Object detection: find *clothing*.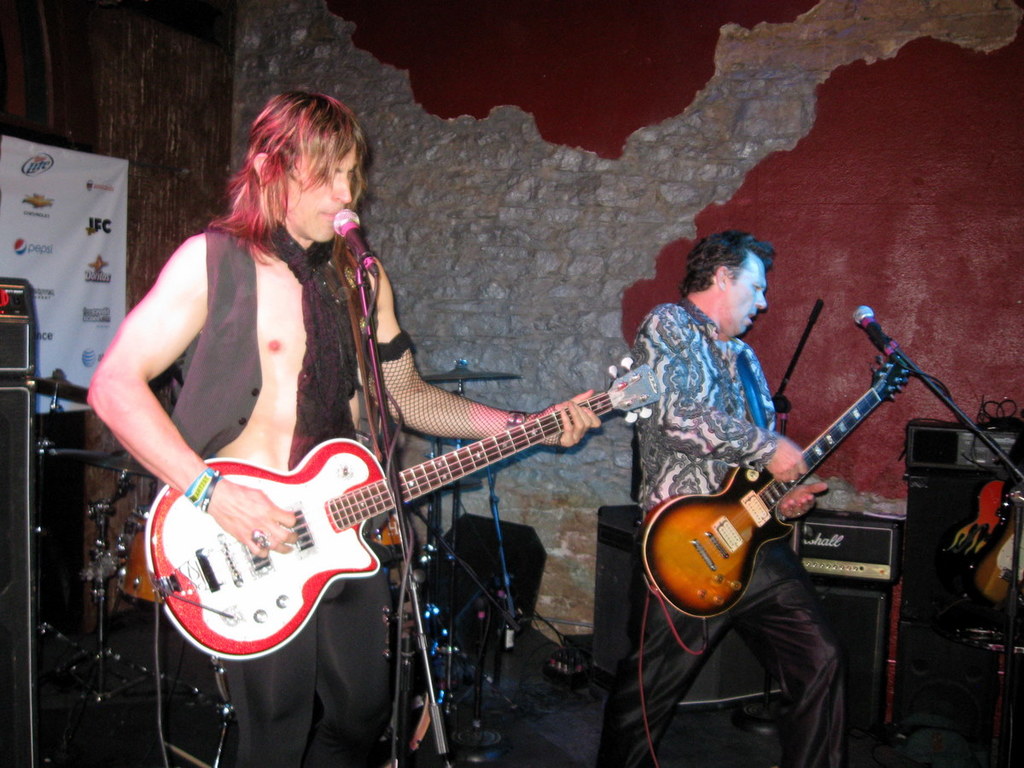
select_region(599, 302, 844, 766).
